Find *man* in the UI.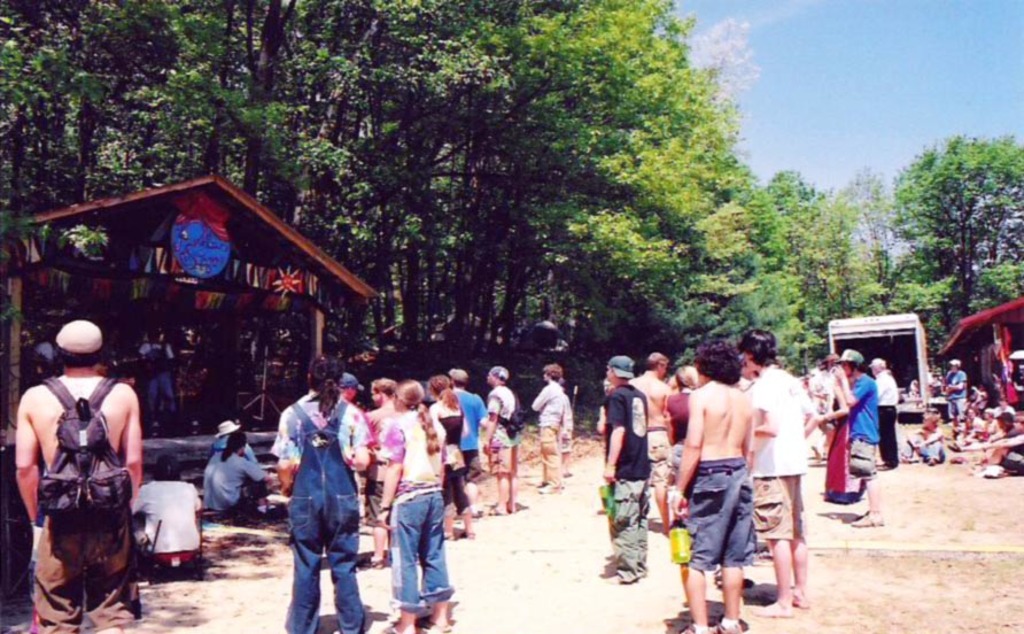
UI element at 363/374/387/563.
